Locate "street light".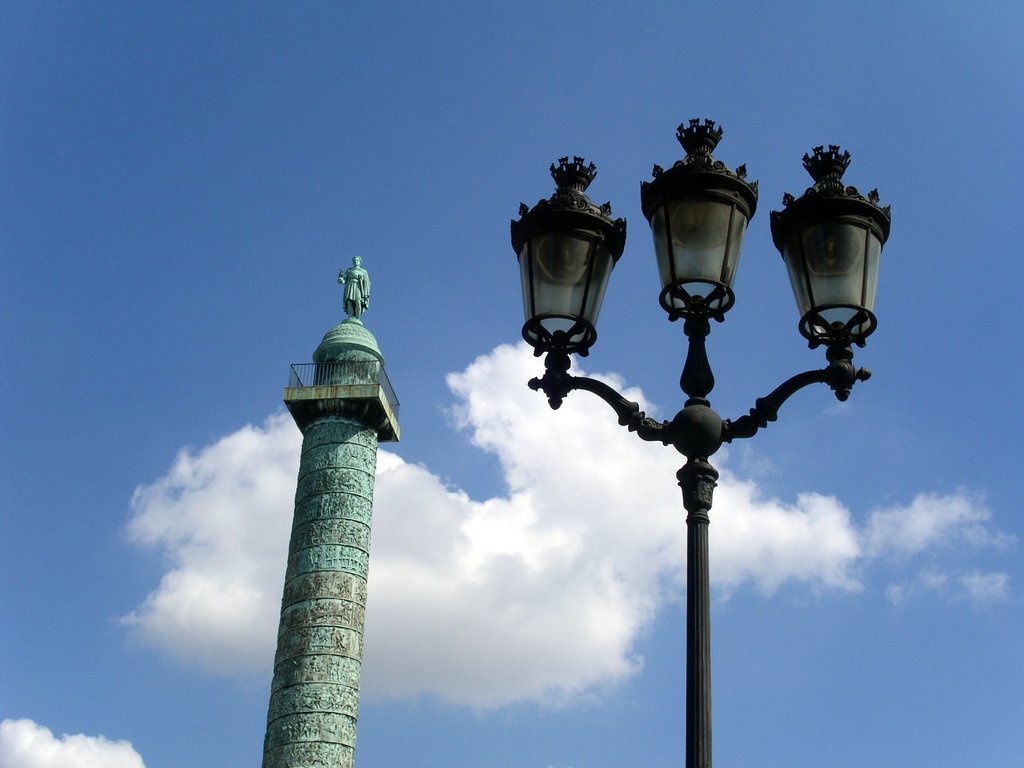
Bounding box: region(506, 114, 892, 767).
